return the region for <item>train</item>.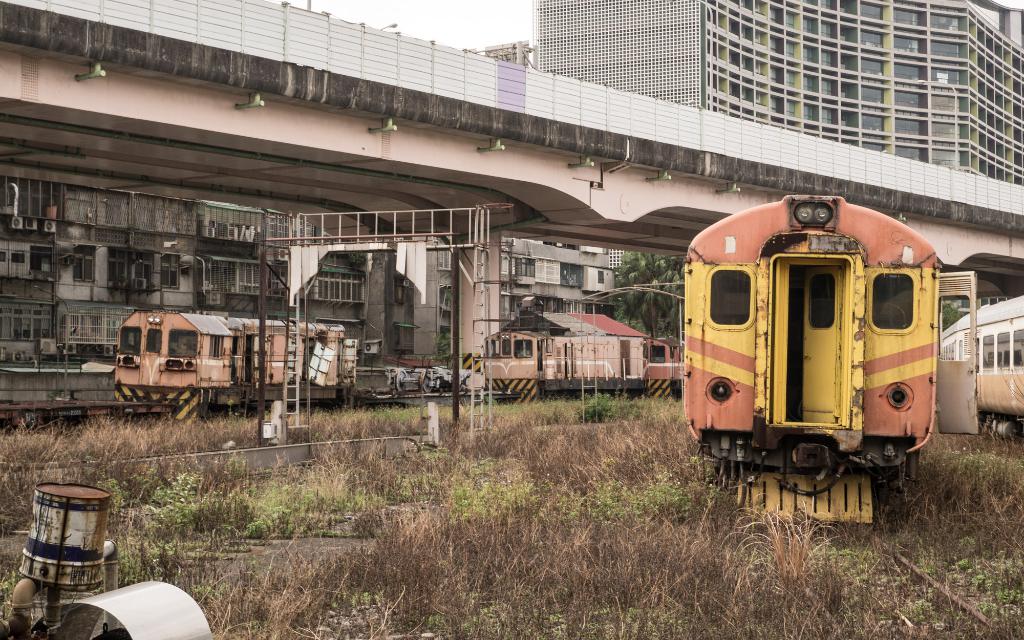
detection(939, 294, 1023, 439).
